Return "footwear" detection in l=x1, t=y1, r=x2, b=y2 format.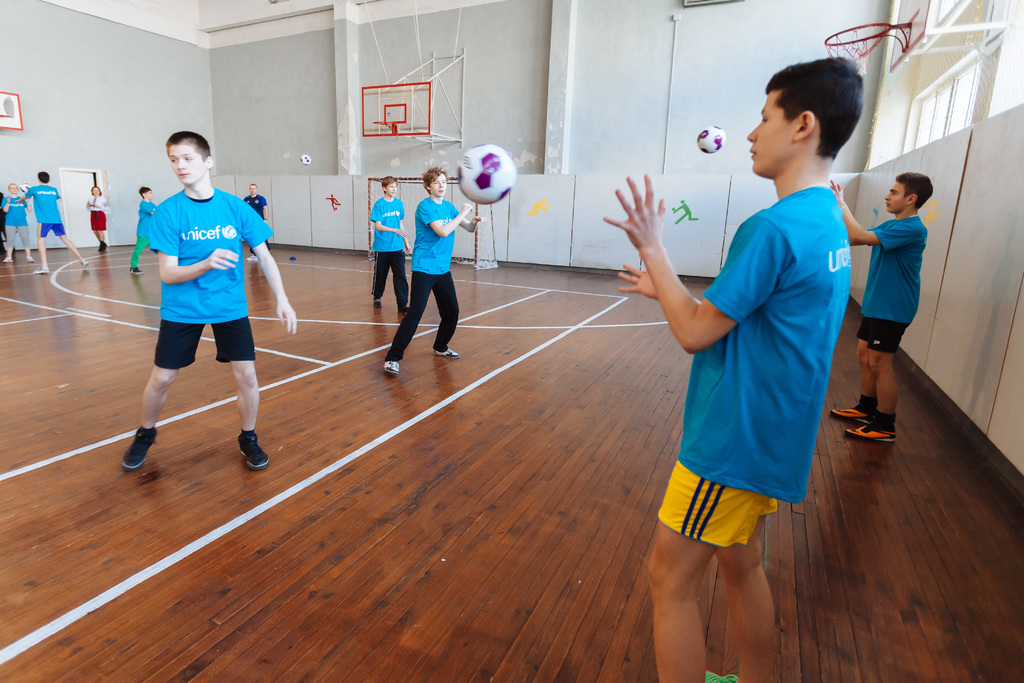
l=29, t=267, r=56, b=279.
